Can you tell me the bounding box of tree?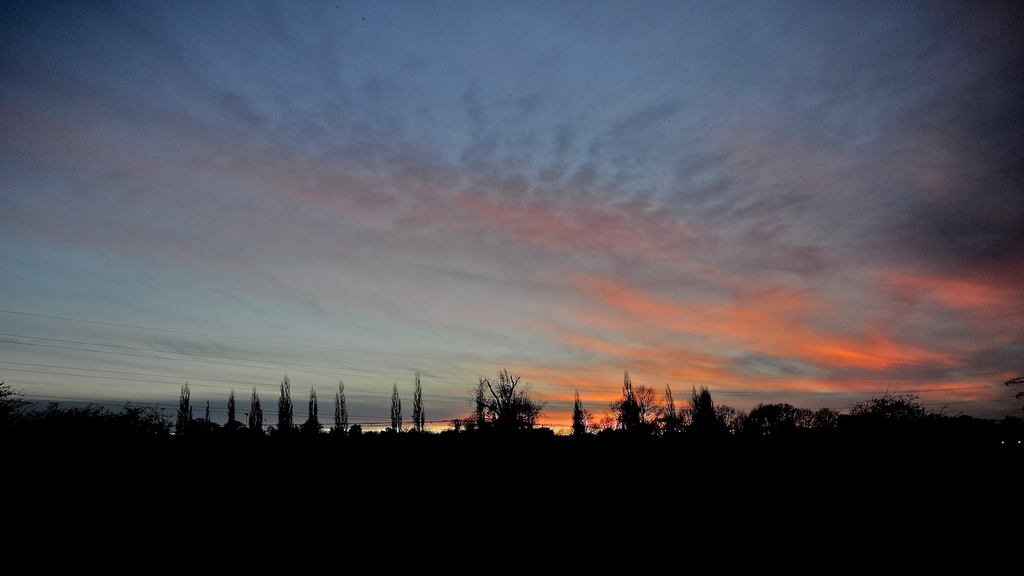
172, 377, 198, 445.
